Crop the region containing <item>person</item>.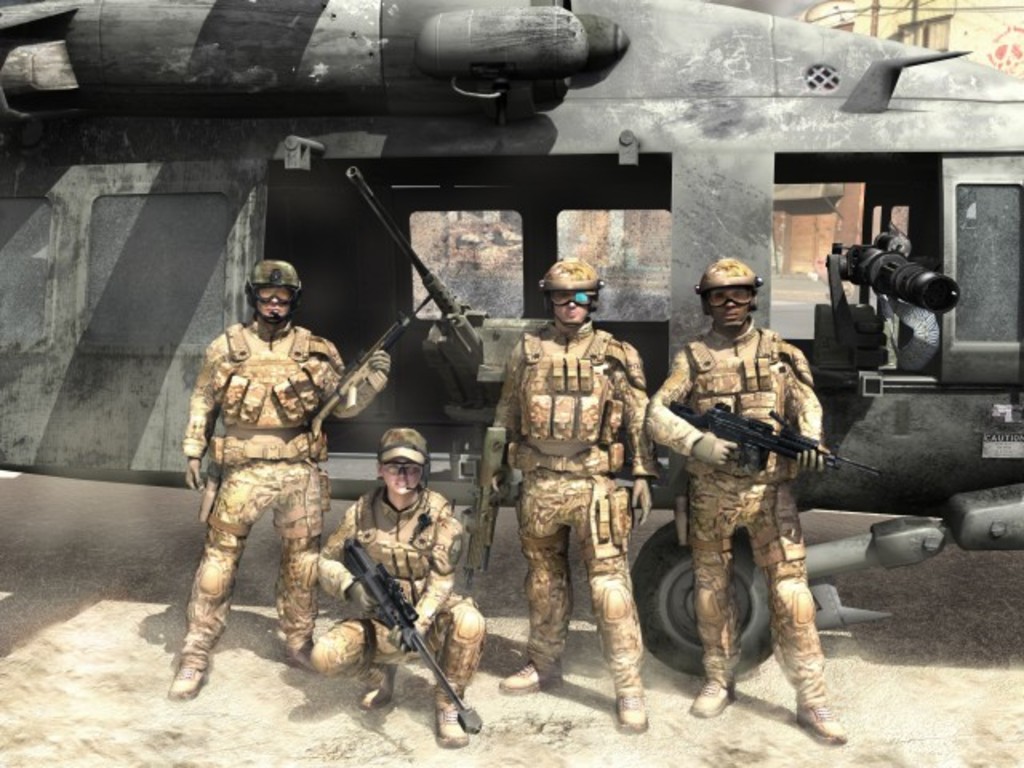
Crop region: x1=173 y1=256 x2=390 y2=698.
